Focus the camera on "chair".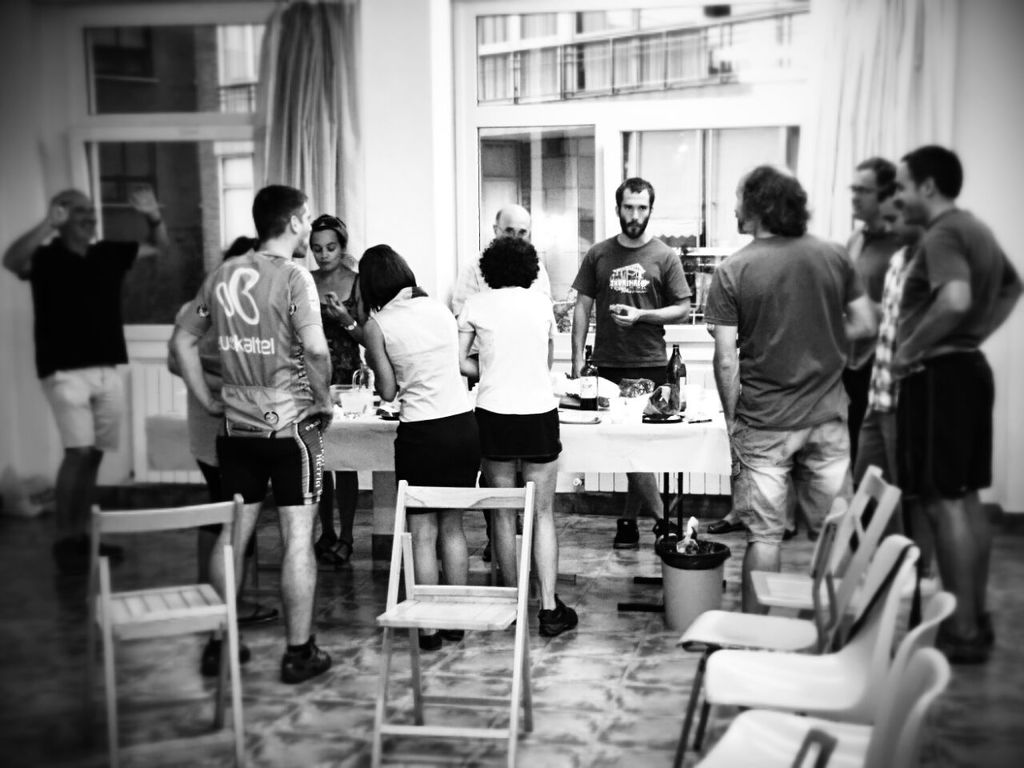
Focus region: bbox=(750, 463, 903, 618).
